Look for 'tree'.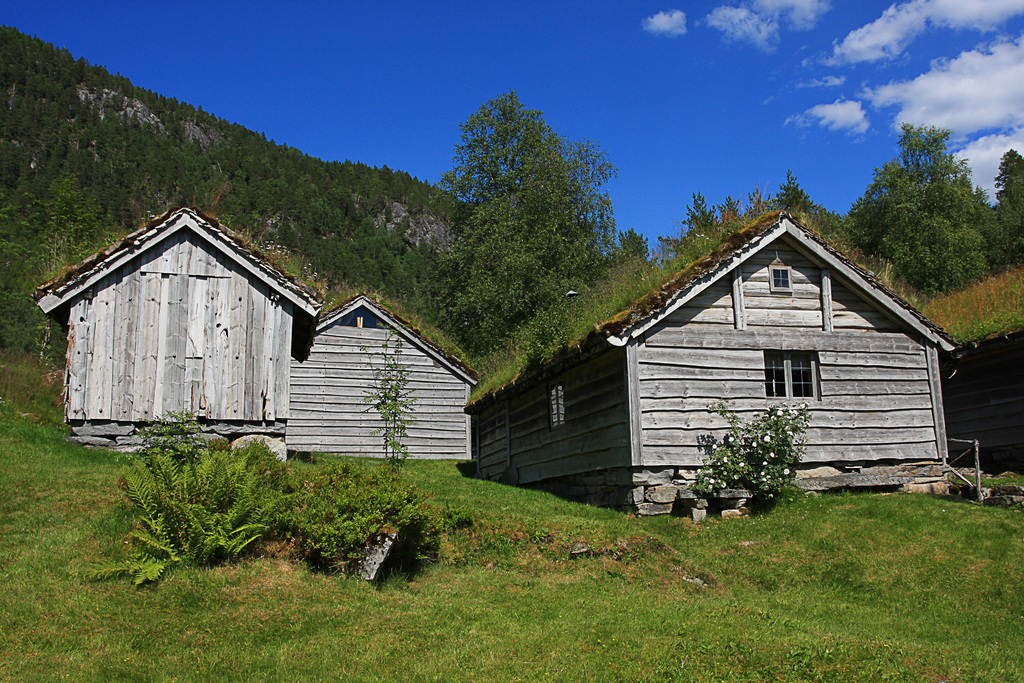
Found: x1=993 y1=154 x2=1023 y2=269.
